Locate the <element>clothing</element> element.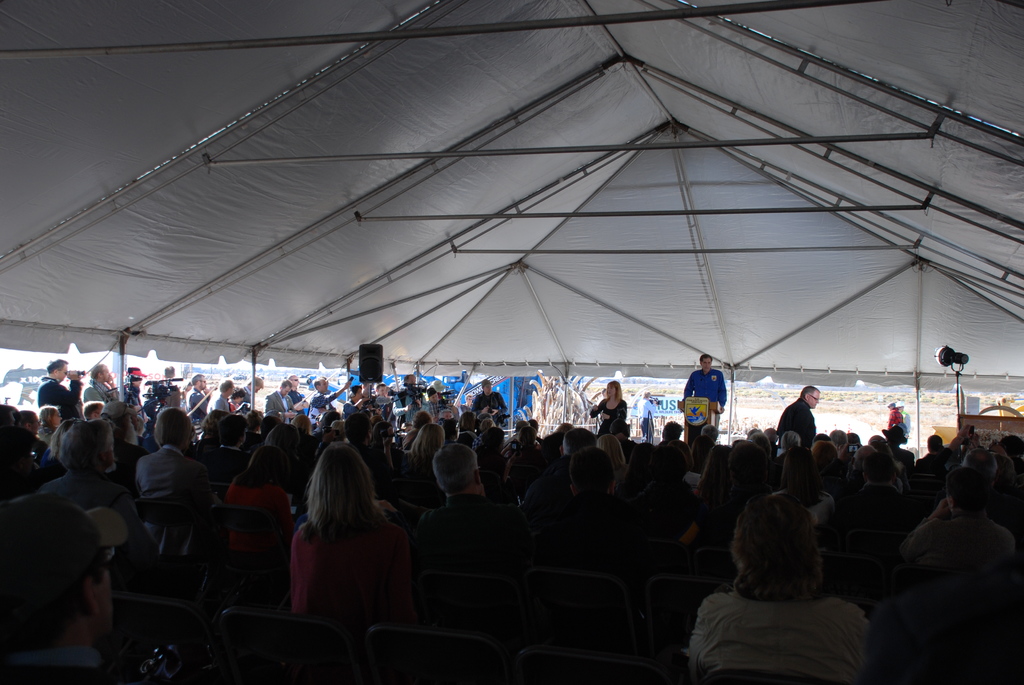
Element bbox: <region>776, 398, 816, 445</region>.
